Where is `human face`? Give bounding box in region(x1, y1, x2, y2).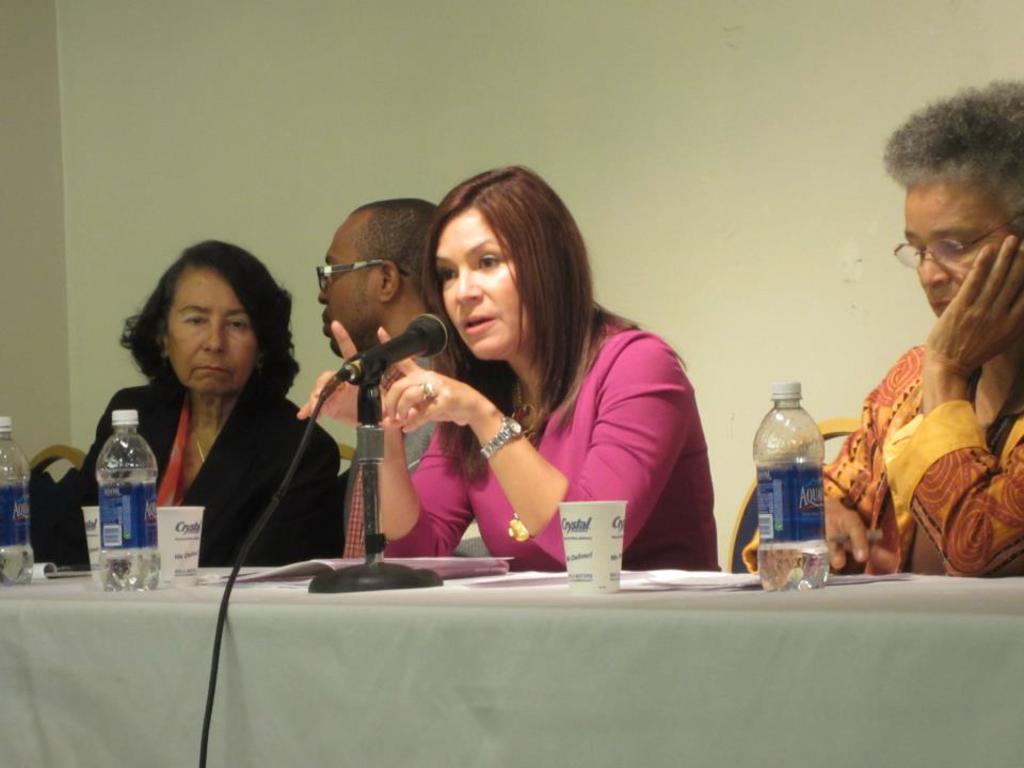
region(432, 210, 534, 362).
